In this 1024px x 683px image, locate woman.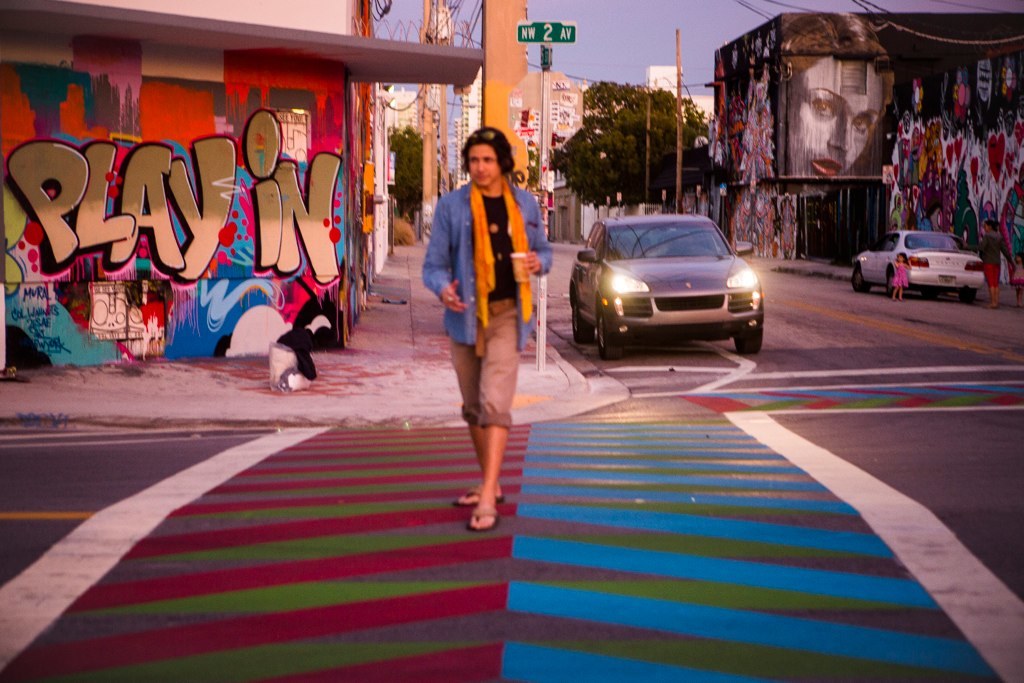
Bounding box: 780,12,897,176.
